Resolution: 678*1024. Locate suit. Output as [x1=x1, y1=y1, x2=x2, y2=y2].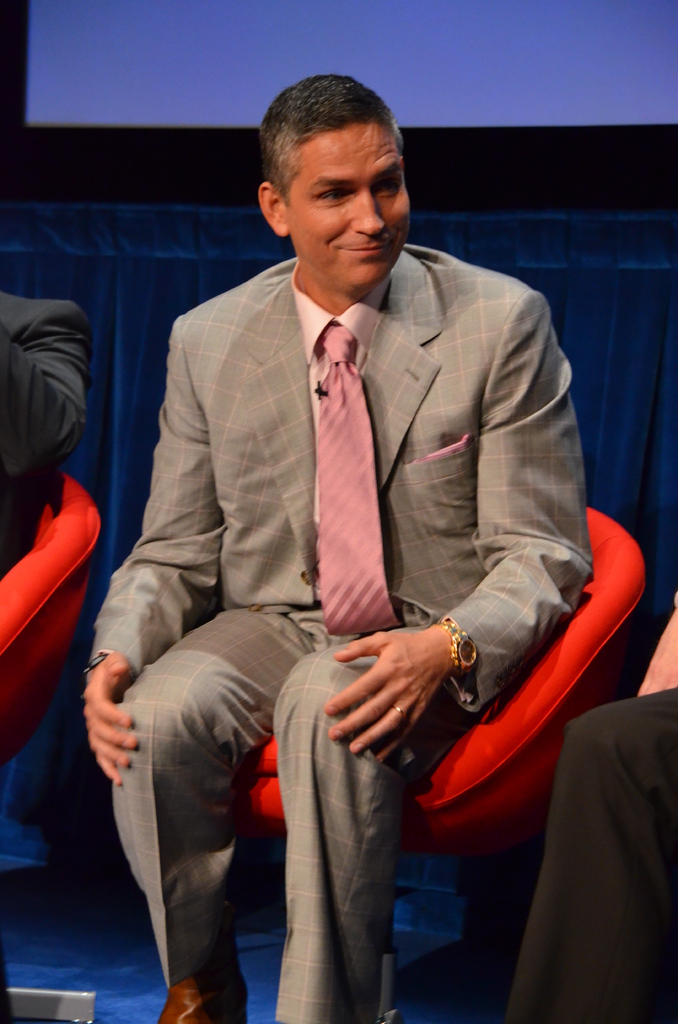
[x1=0, y1=290, x2=90, y2=579].
